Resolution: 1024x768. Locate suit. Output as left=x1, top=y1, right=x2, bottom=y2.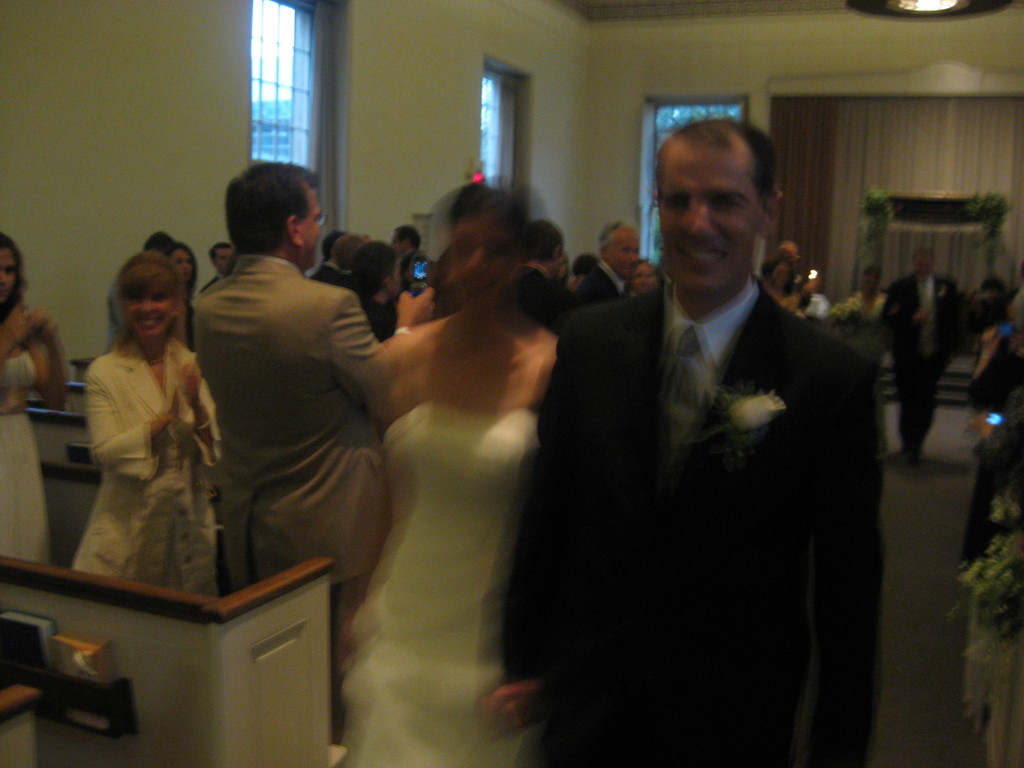
left=573, top=262, right=634, bottom=316.
